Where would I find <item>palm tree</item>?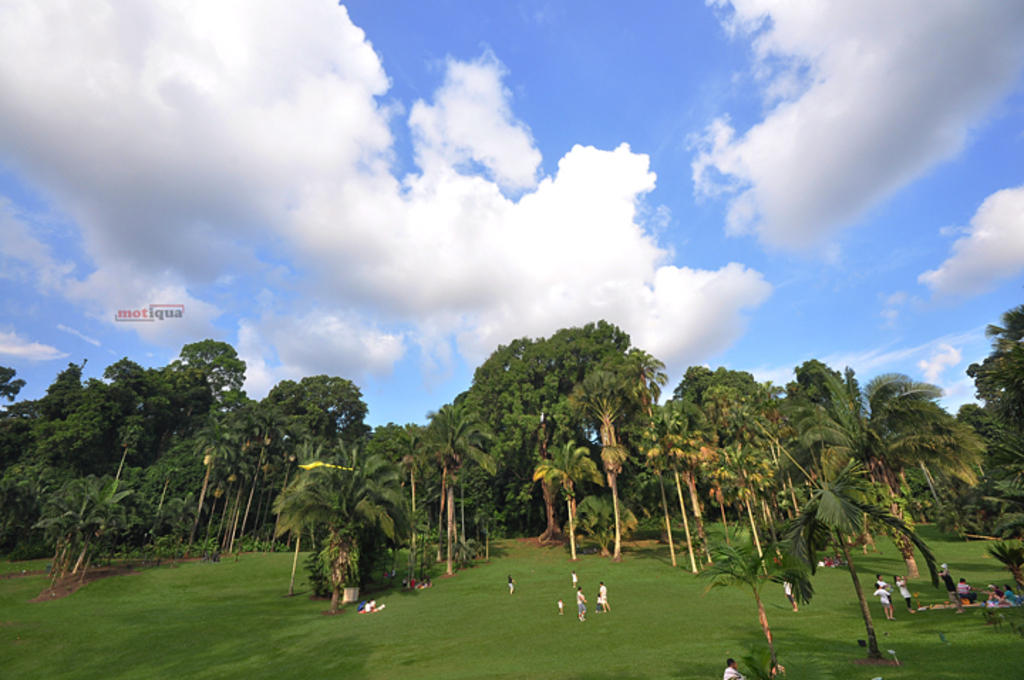
At BBox(690, 533, 814, 679).
